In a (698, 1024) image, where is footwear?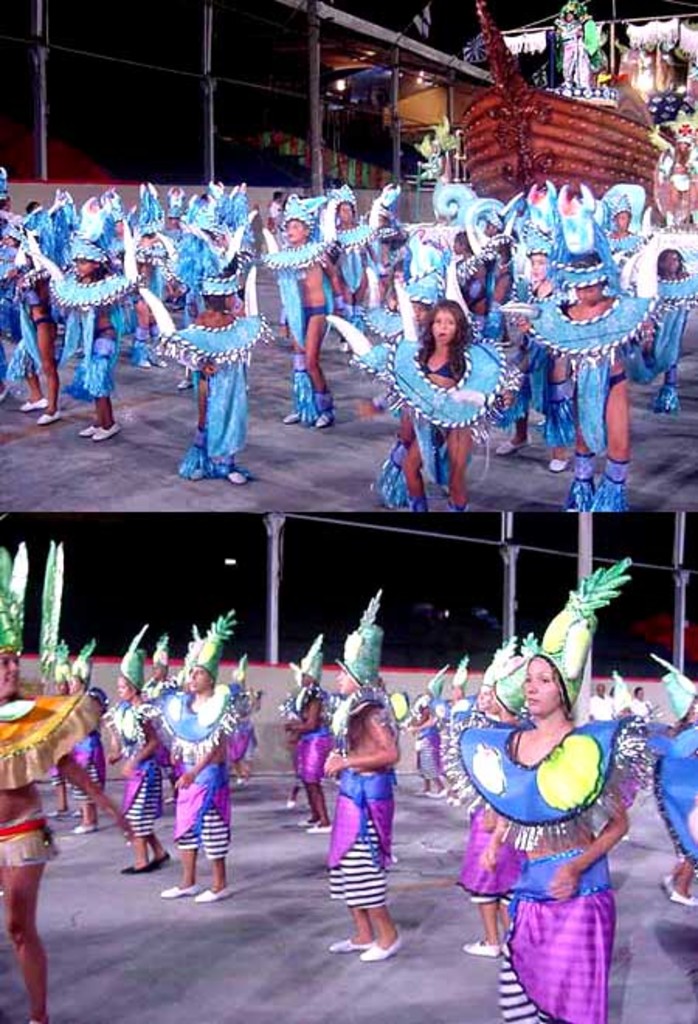
box(130, 348, 150, 371).
